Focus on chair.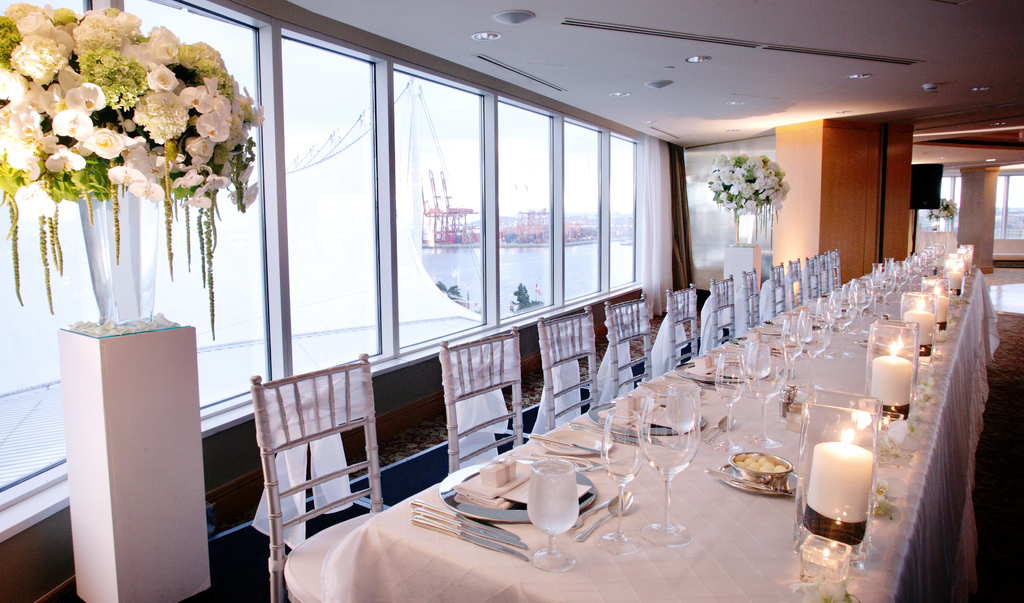
Focused at 739/265/762/327.
